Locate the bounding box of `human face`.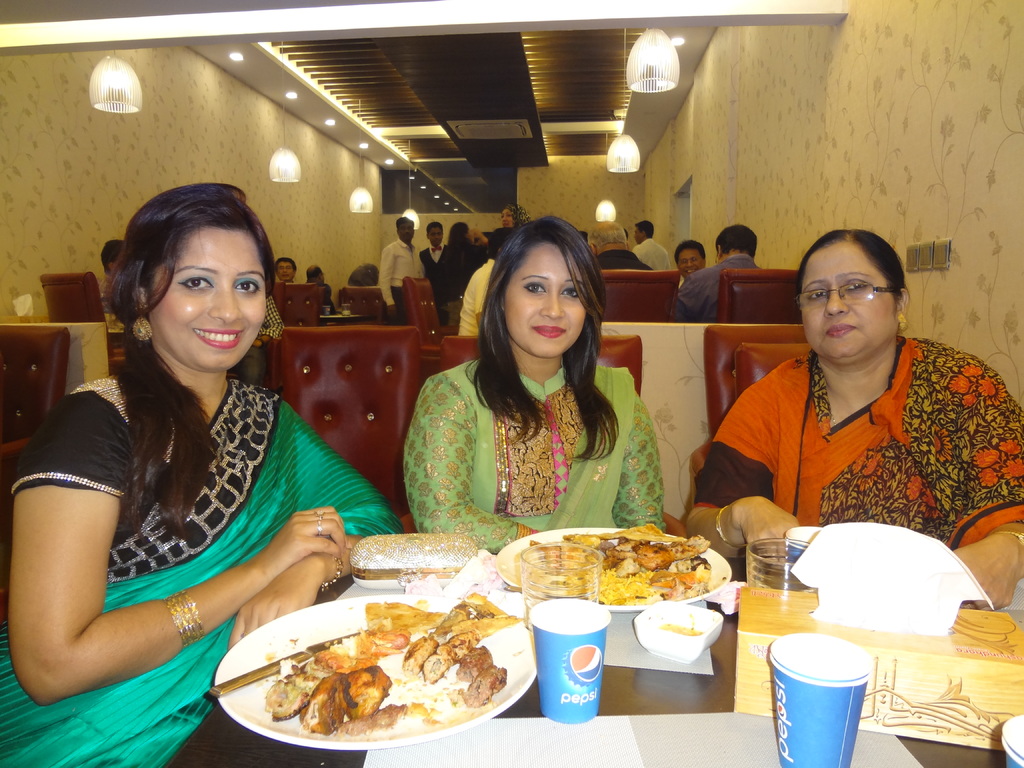
Bounding box: Rect(142, 223, 265, 367).
